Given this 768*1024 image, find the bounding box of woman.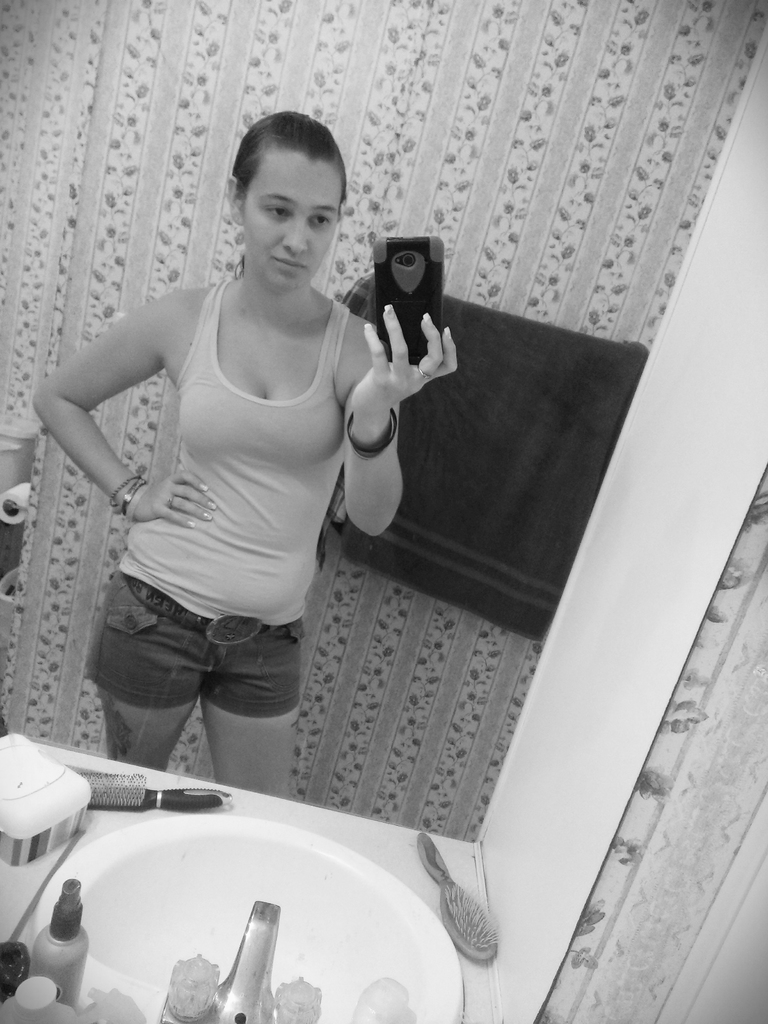
x1=26, y1=111, x2=468, y2=805.
